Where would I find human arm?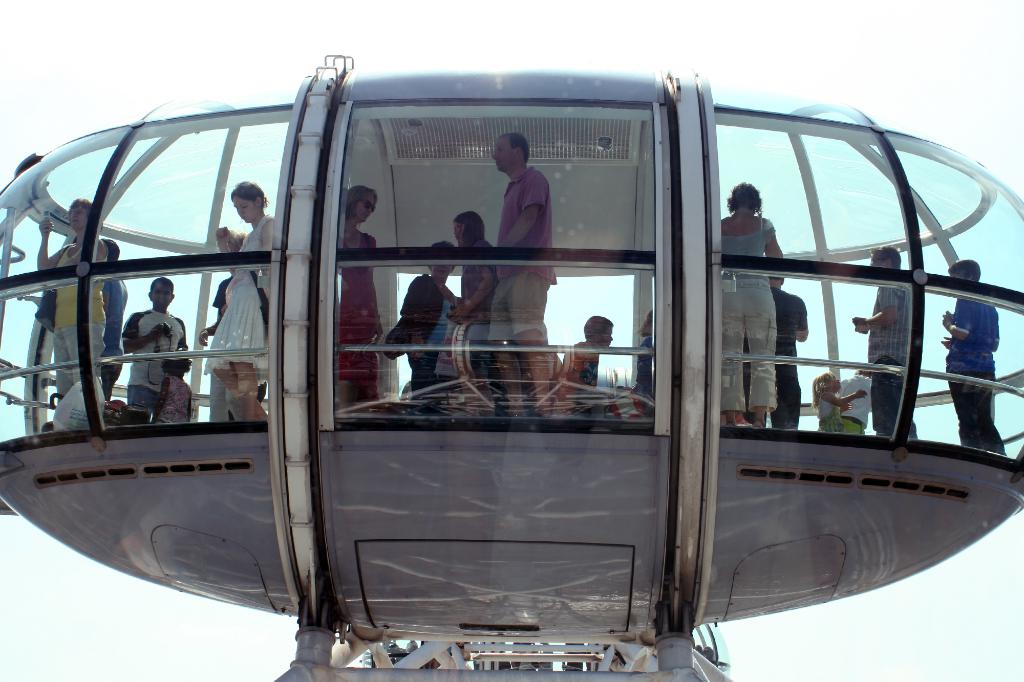
At 150/377/169/419.
